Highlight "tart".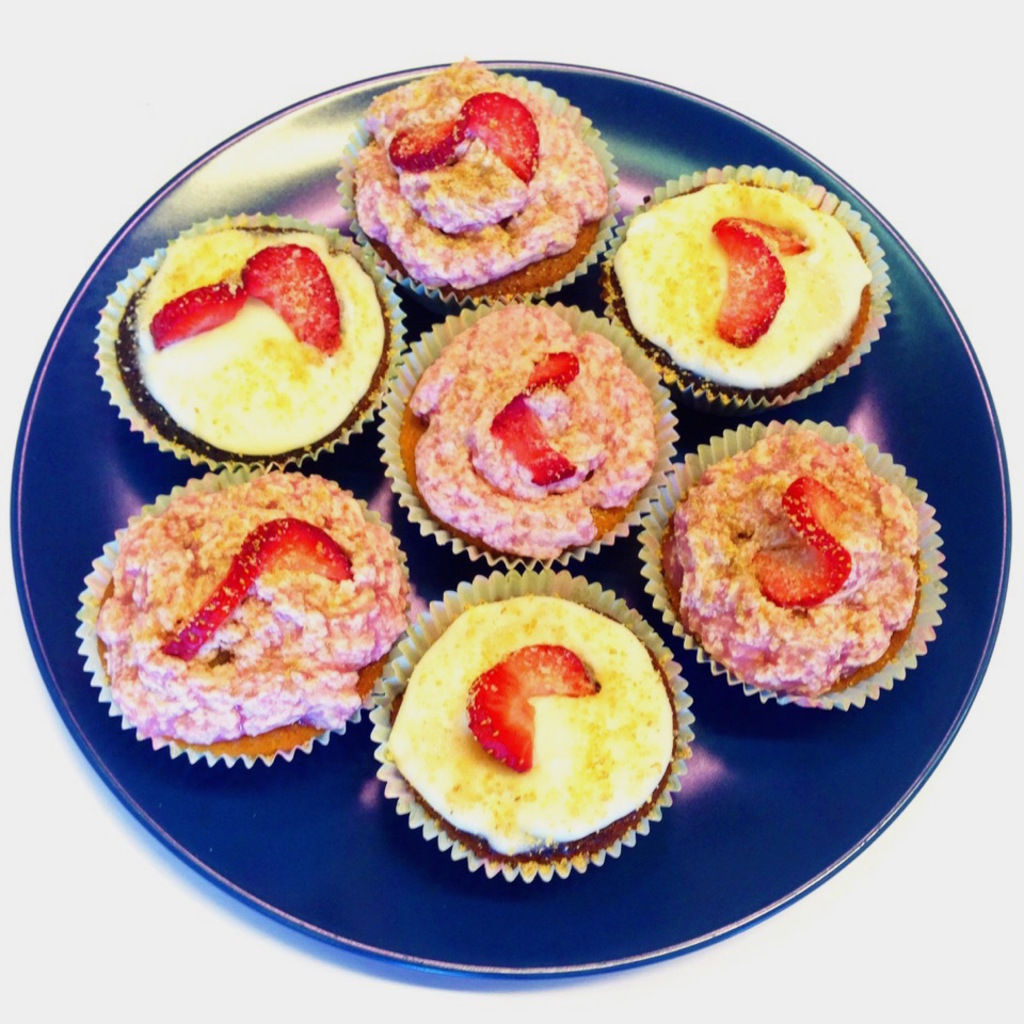
Highlighted region: bbox=(338, 55, 622, 309).
